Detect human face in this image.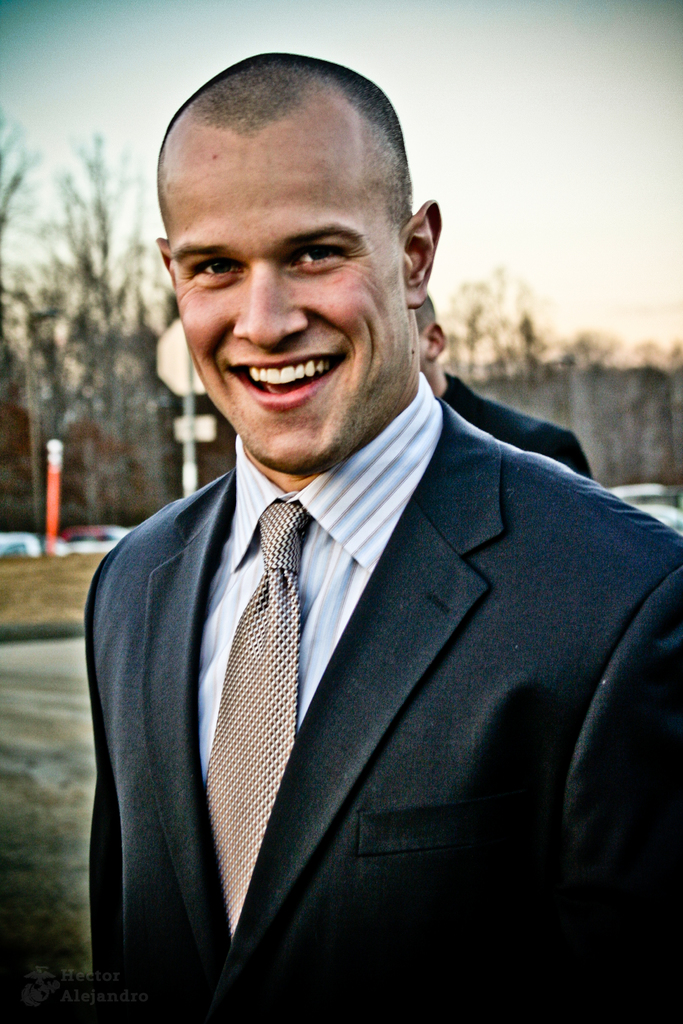
Detection: 171:142:404:473.
